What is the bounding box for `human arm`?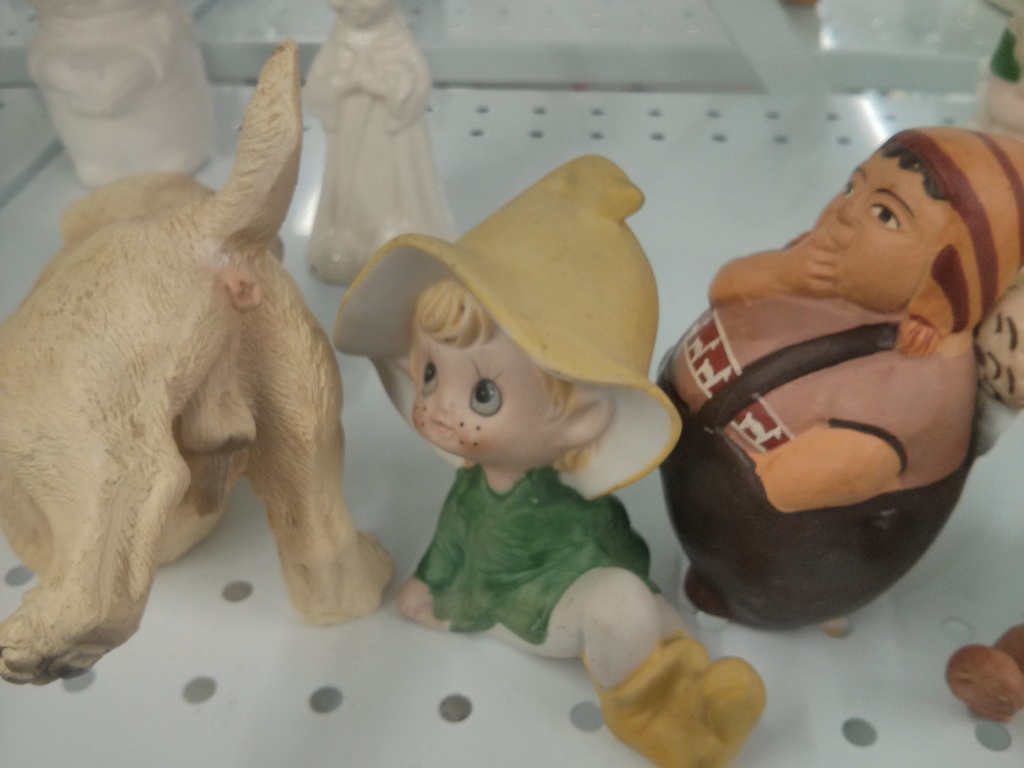
{"left": 755, "top": 424, "right": 903, "bottom": 515}.
